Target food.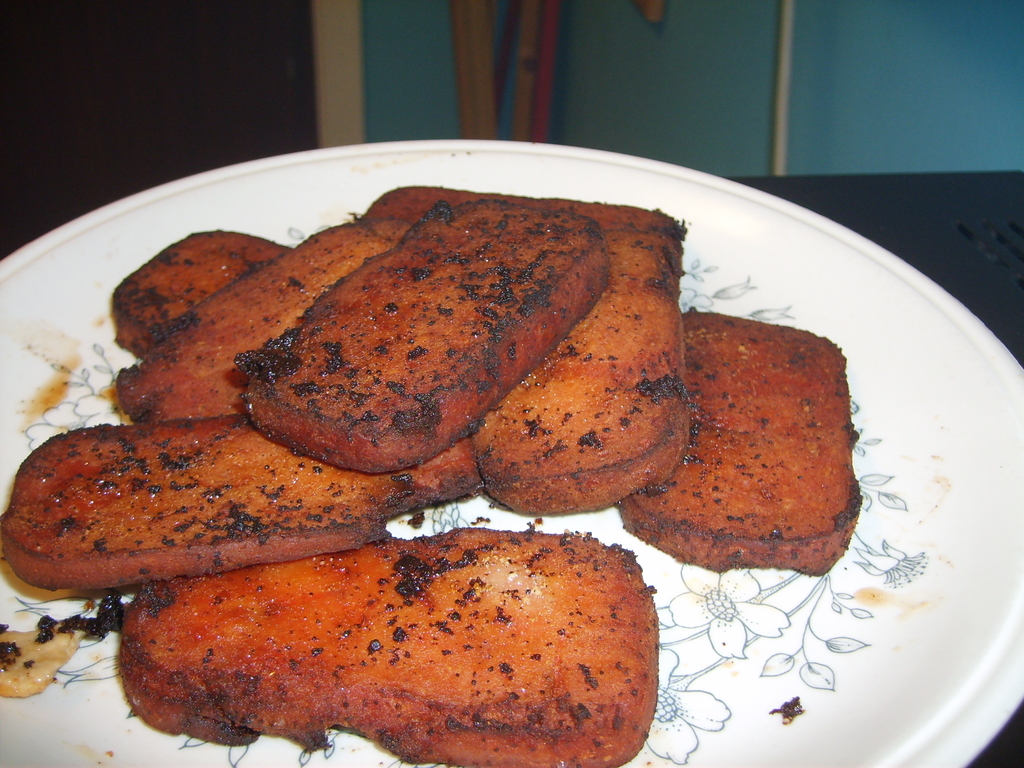
Target region: Rect(237, 198, 609, 468).
